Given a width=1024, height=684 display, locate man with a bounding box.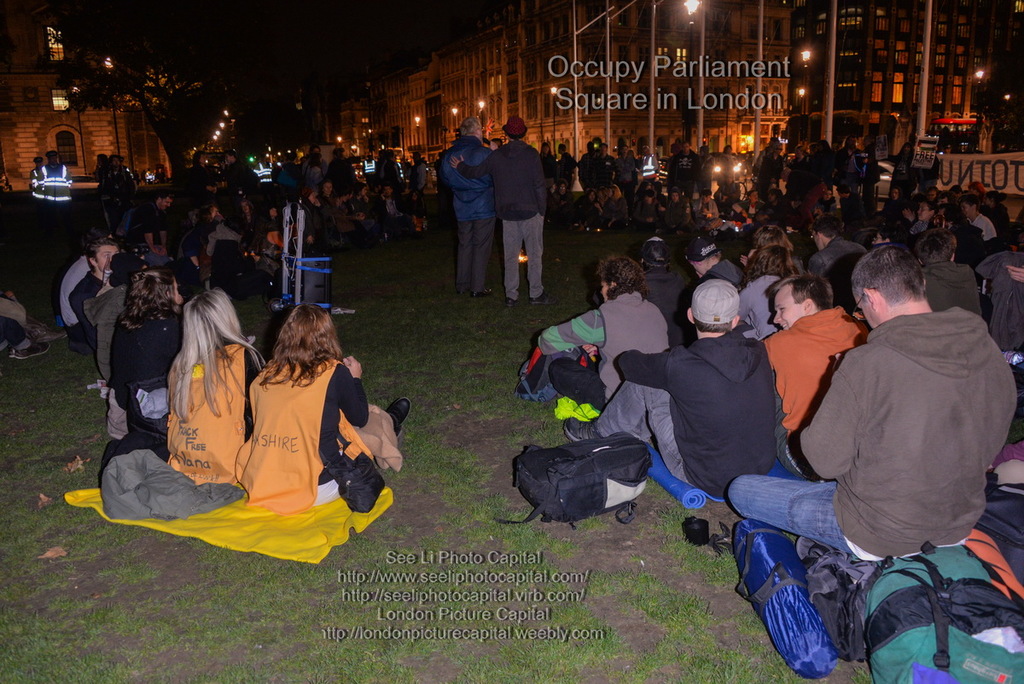
Located: rect(755, 272, 864, 450).
